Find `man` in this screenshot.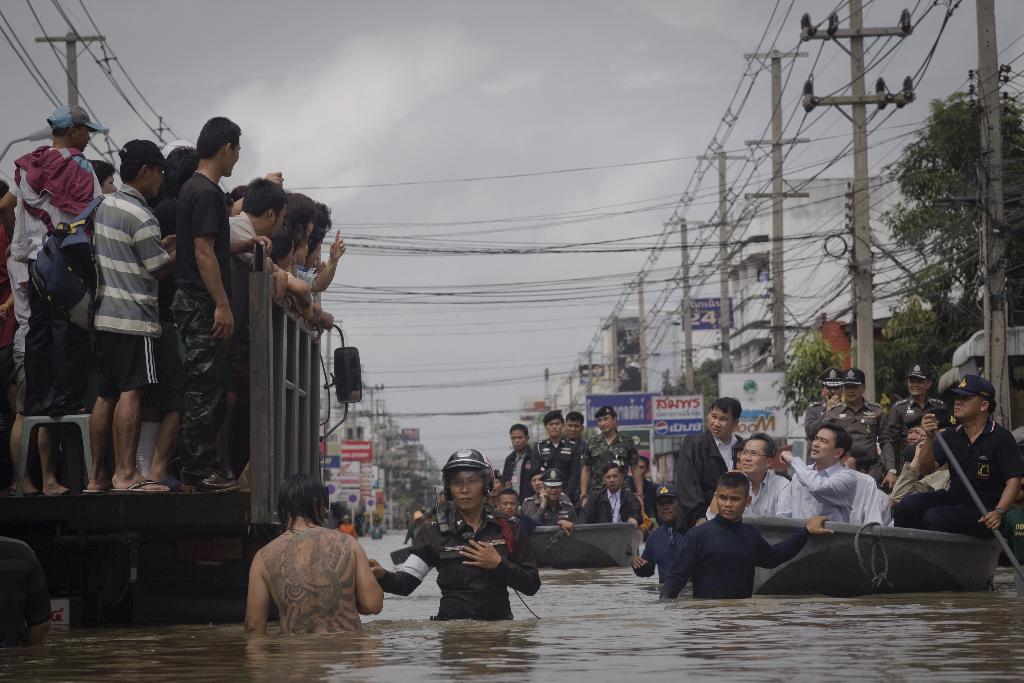
The bounding box for `man` is locate(895, 374, 1023, 537).
